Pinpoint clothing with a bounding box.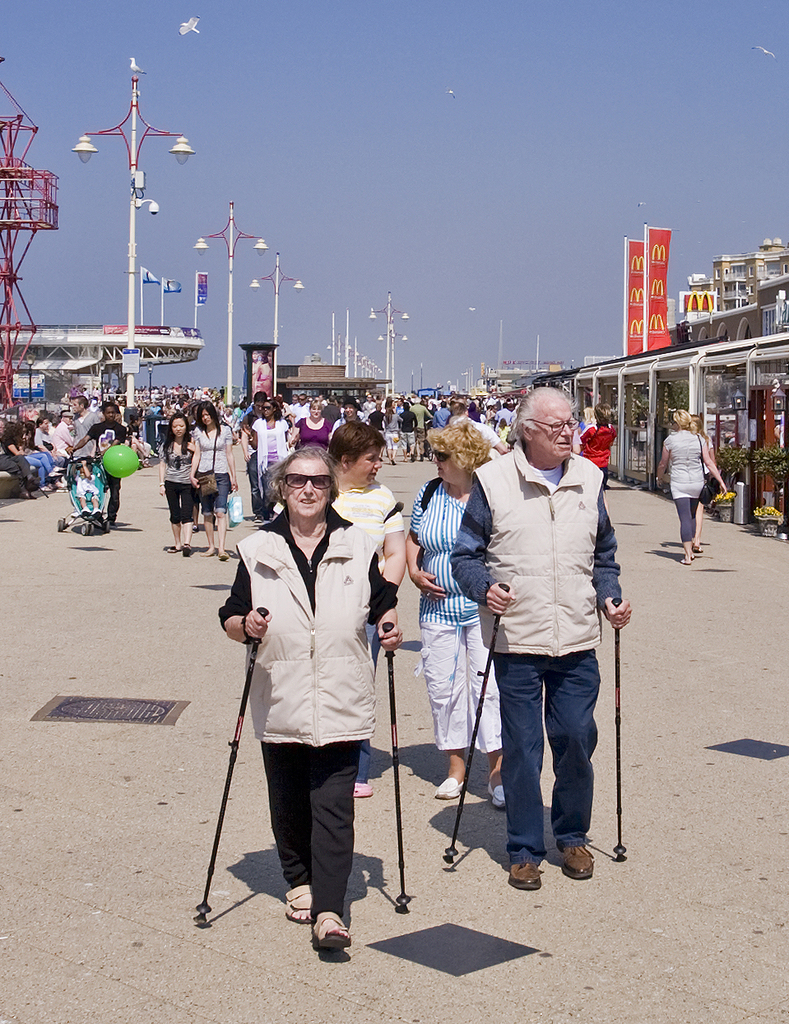
left=217, top=449, right=412, bottom=954.
